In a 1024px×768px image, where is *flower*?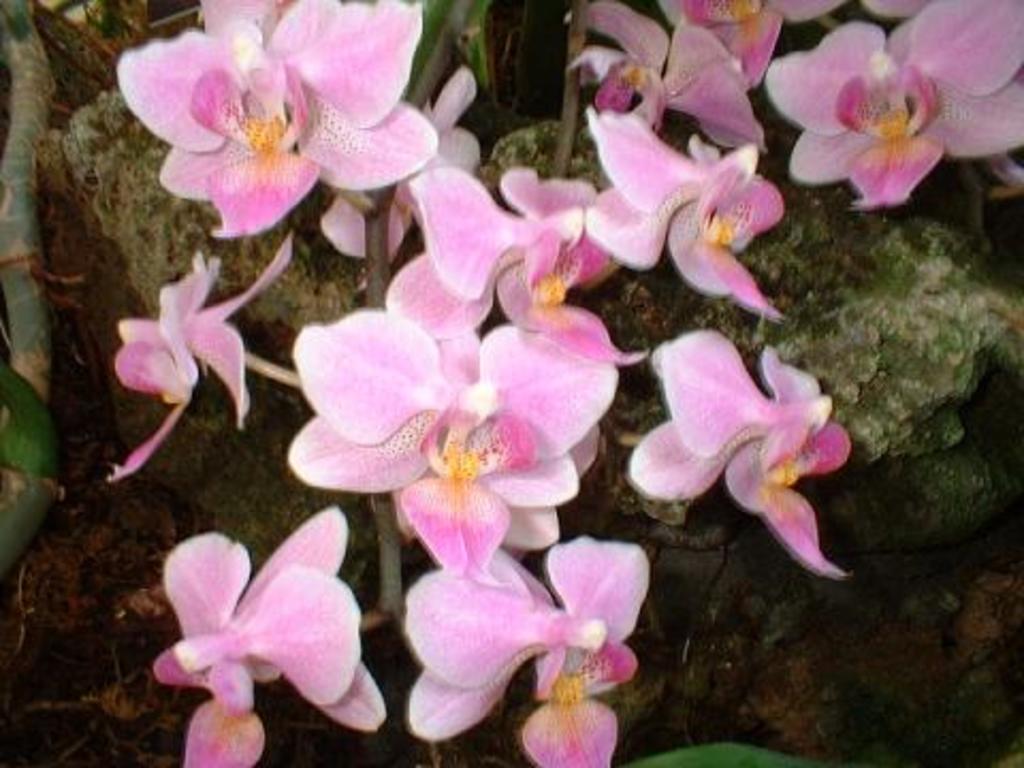
x1=107, y1=239, x2=301, y2=486.
